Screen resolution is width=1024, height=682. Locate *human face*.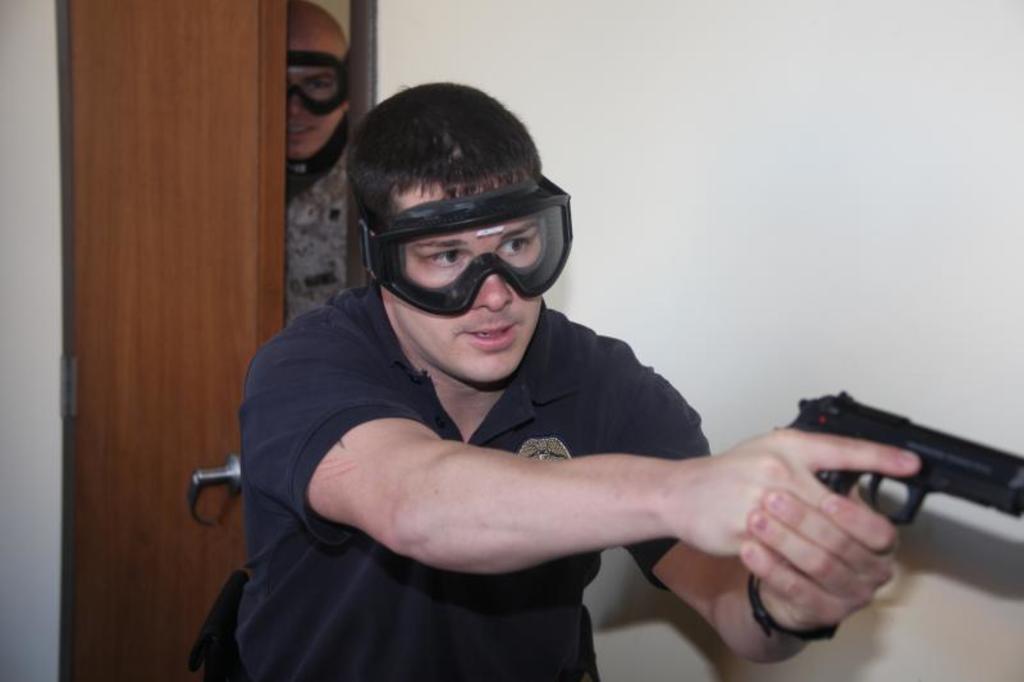
285 13 349 163.
